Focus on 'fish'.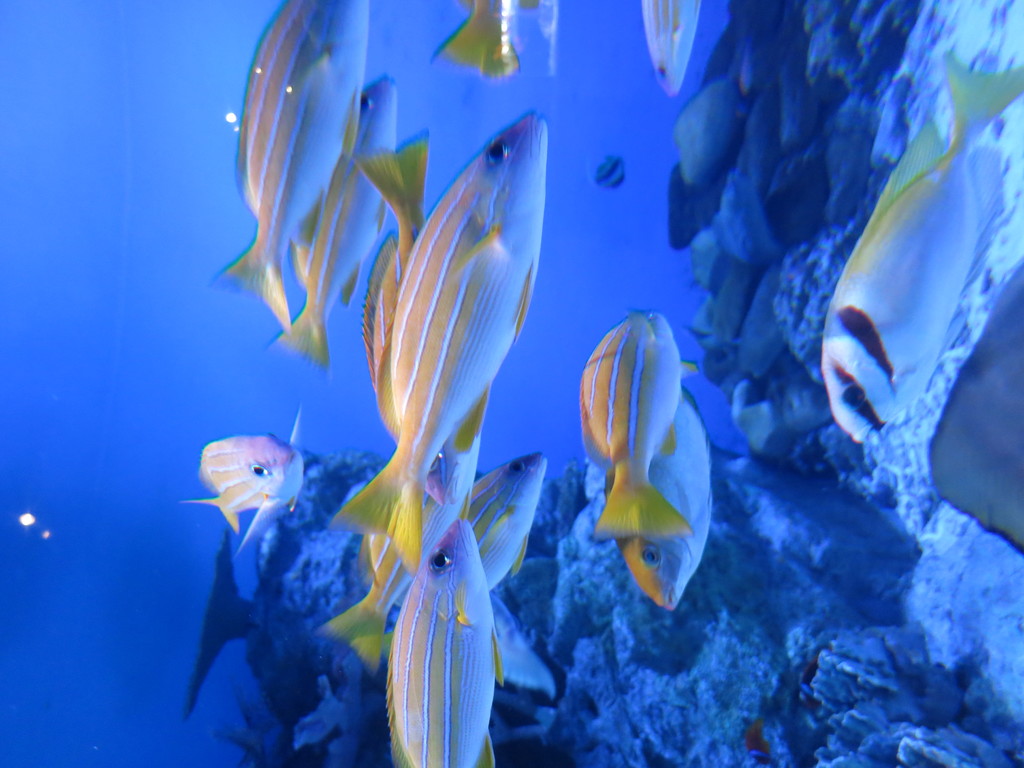
Focused at [x1=310, y1=471, x2=448, y2=686].
